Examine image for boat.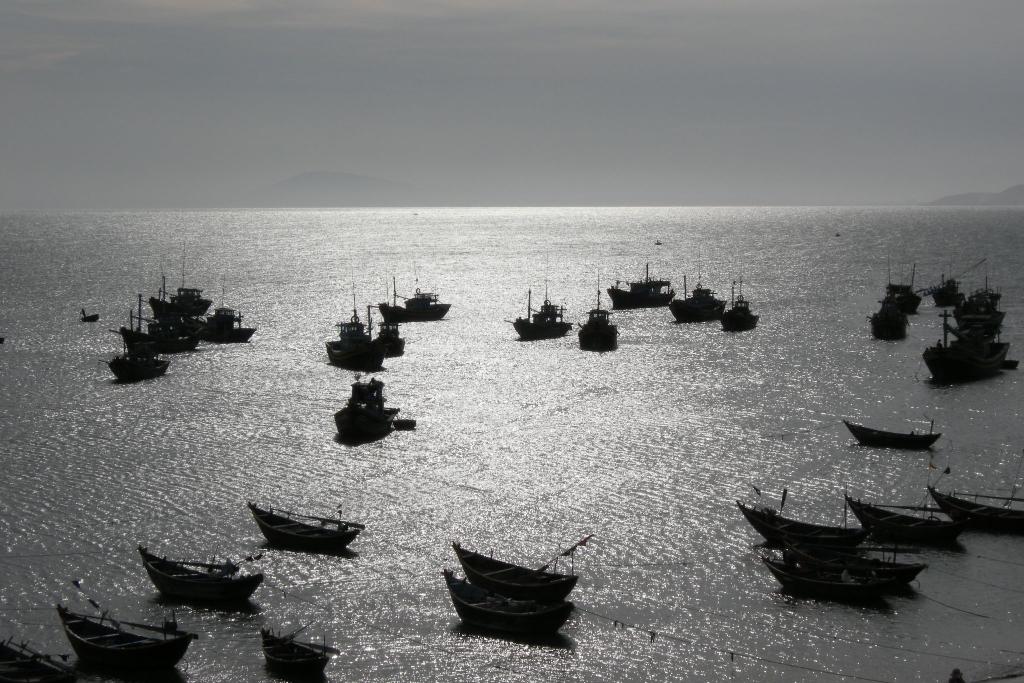
Examination result: region(665, 247, 726, 325).
